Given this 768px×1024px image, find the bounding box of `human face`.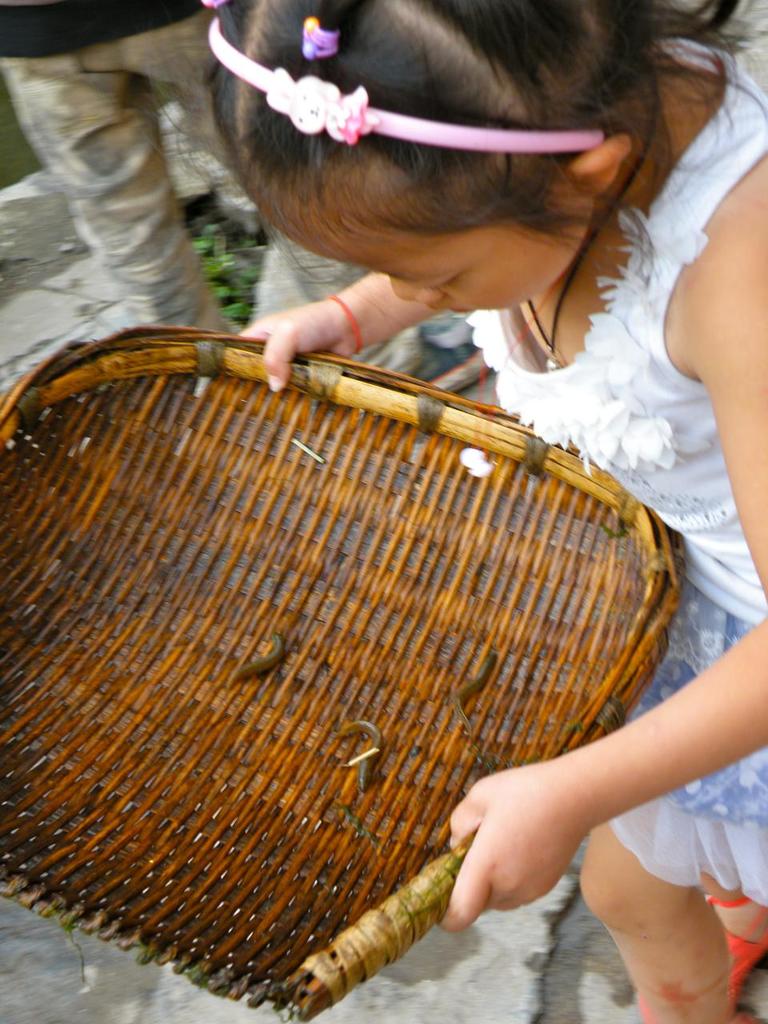
locate(295, 202, 577, 317).
